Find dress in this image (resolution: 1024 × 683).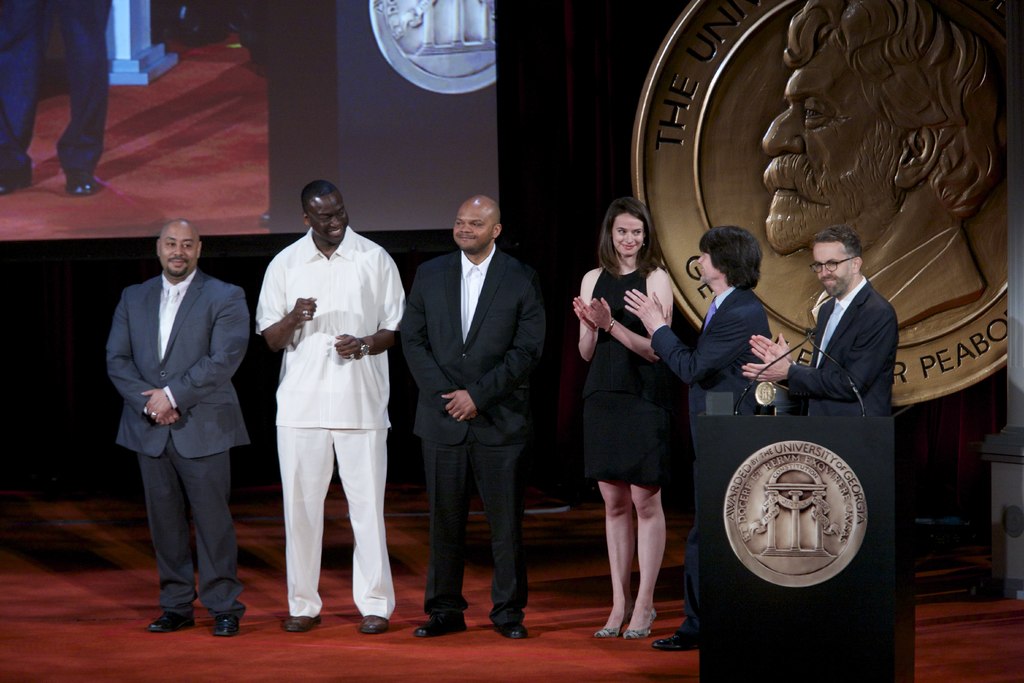
locate(573, 269, 688, 508).
